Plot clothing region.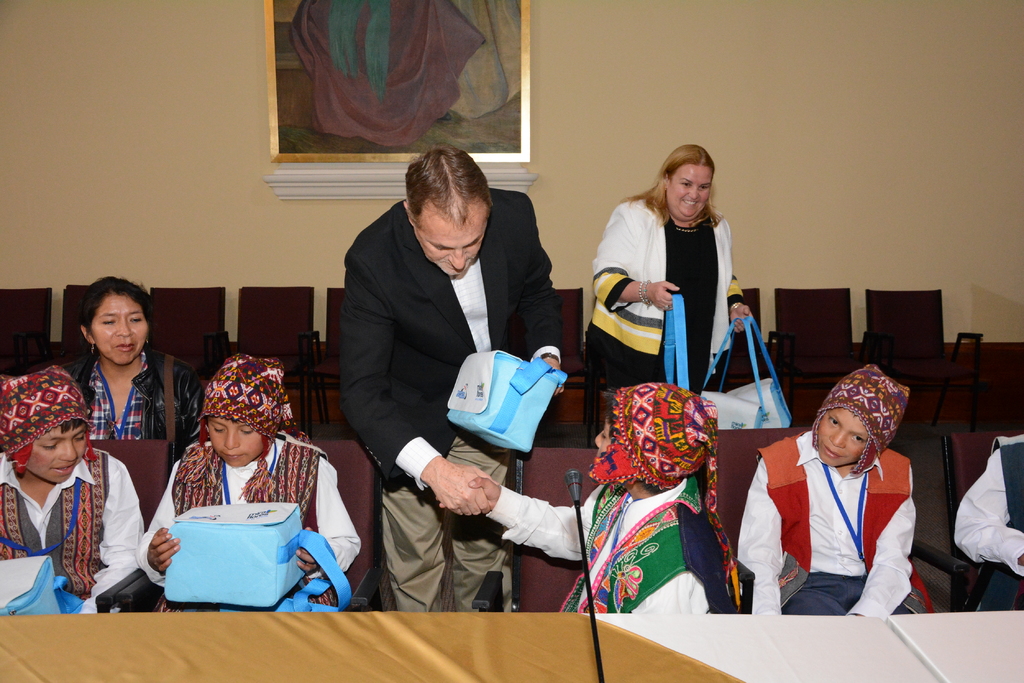
Plotted at region(582, 188, 752, 461).
